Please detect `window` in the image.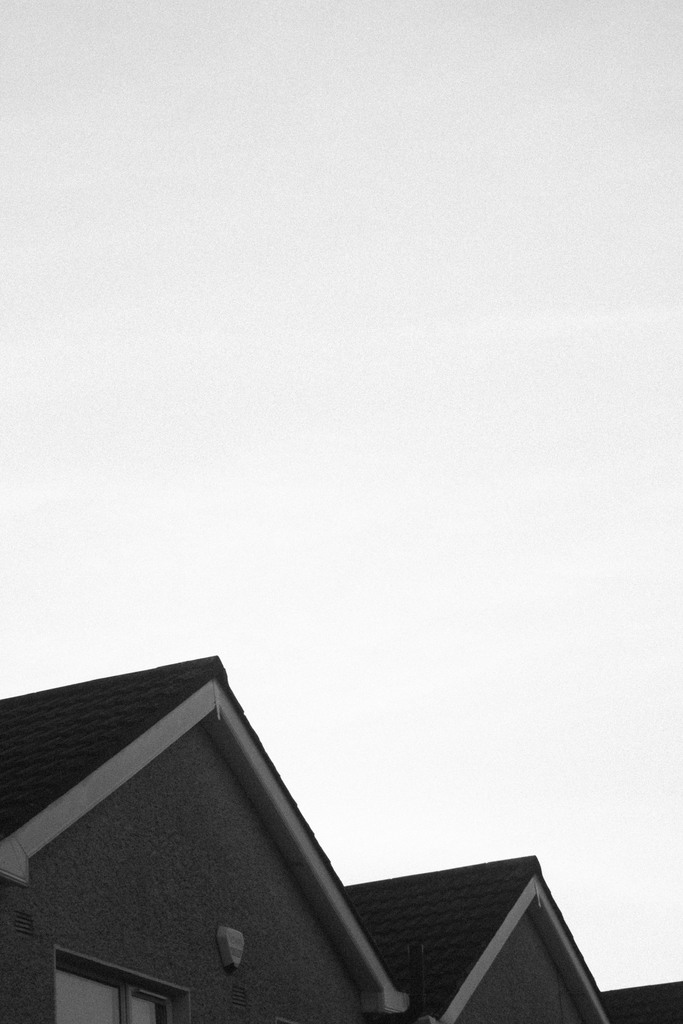
locate(55, 948, 192, 1017).
